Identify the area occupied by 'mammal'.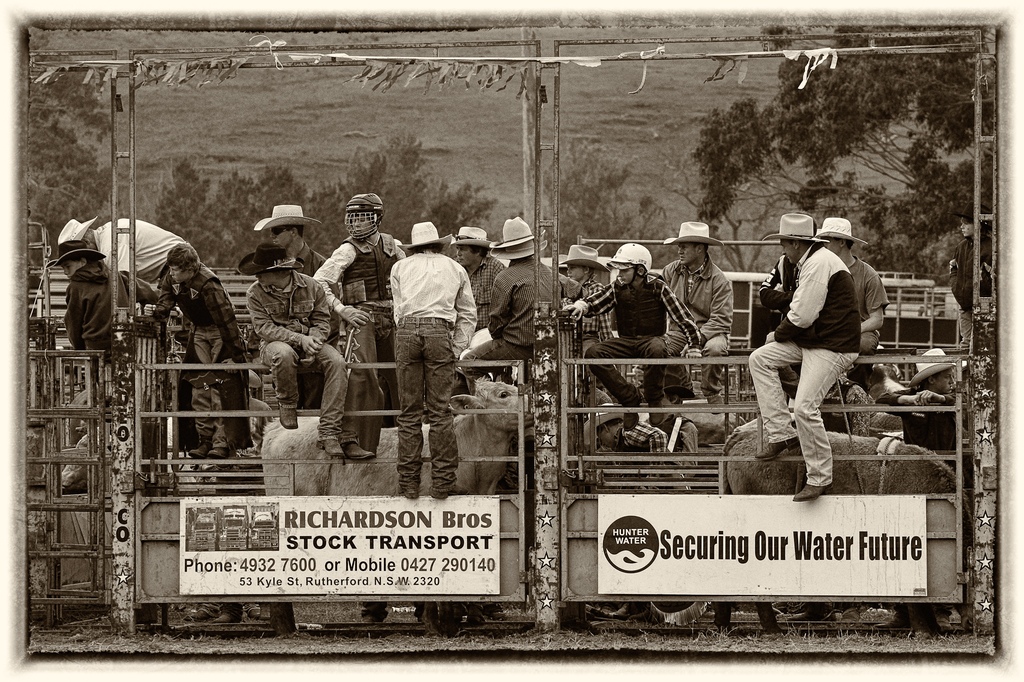
Area: (584,400,671,621).
